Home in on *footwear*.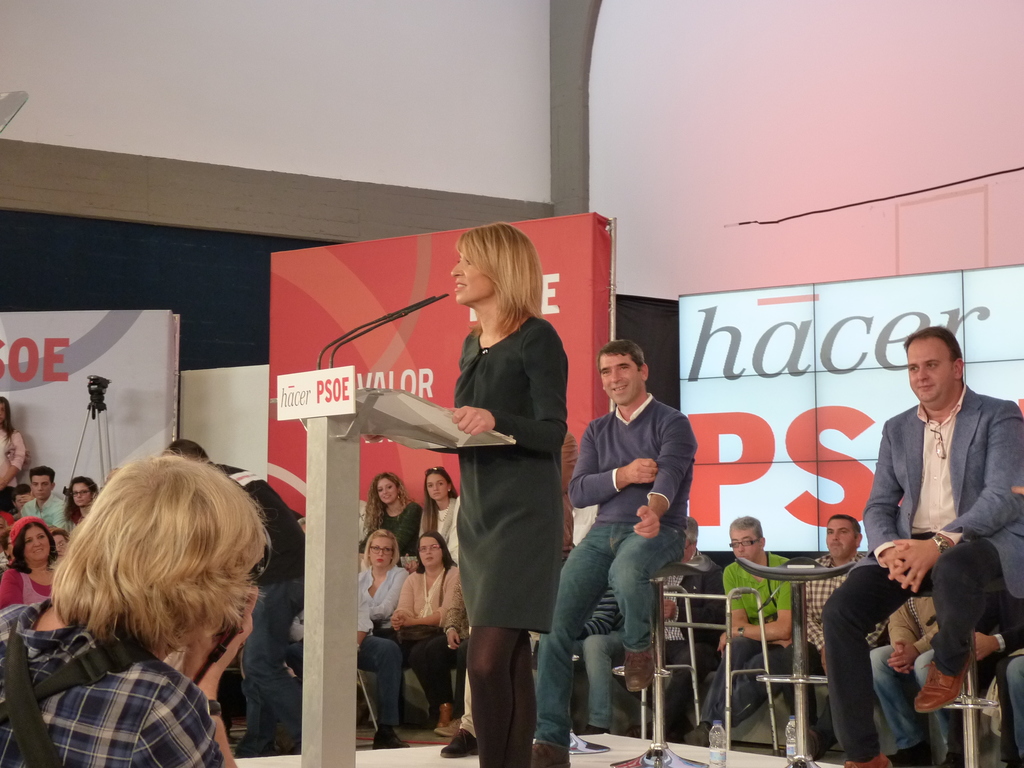
Homed in at [x1=569, y1=730, x2=607, y2=754].
